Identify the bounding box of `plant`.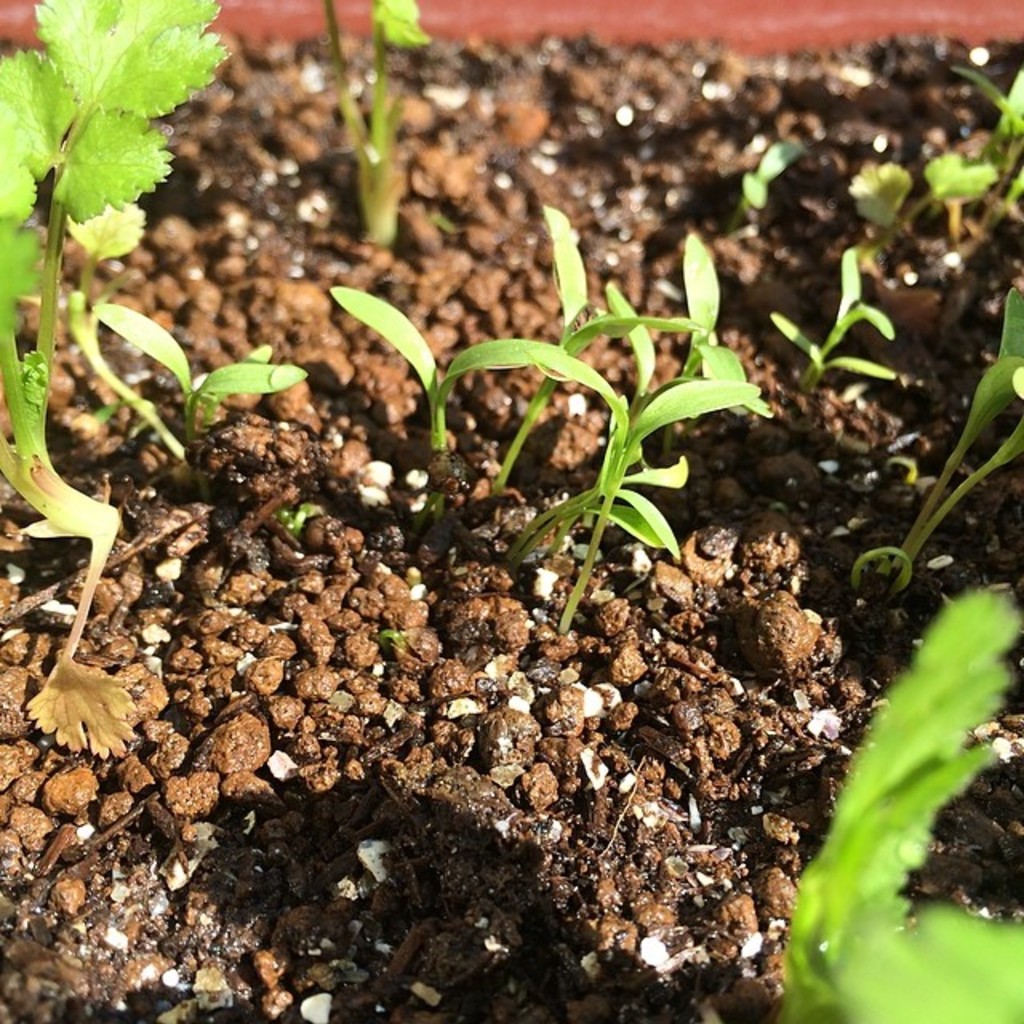
(x1=325, y1=283, x2=544, y2=451).
